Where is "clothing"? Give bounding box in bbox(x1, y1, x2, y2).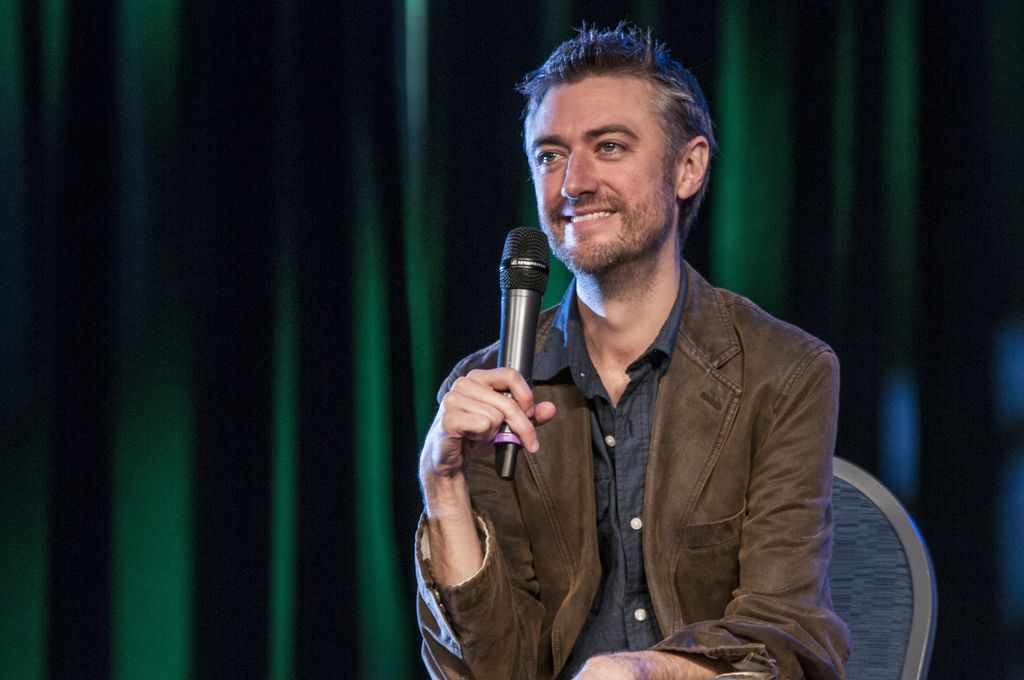
bbox(438, 229, 854, 676).
